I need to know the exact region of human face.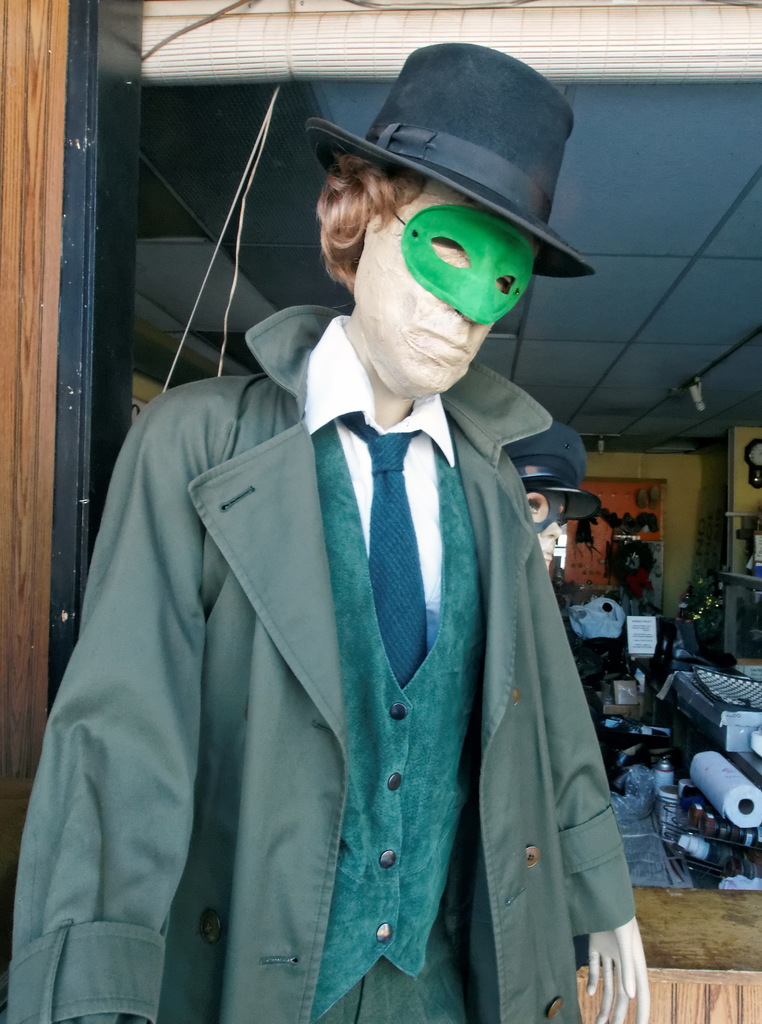
Region: x1=344 y1=176 x2=550 y2=405.
